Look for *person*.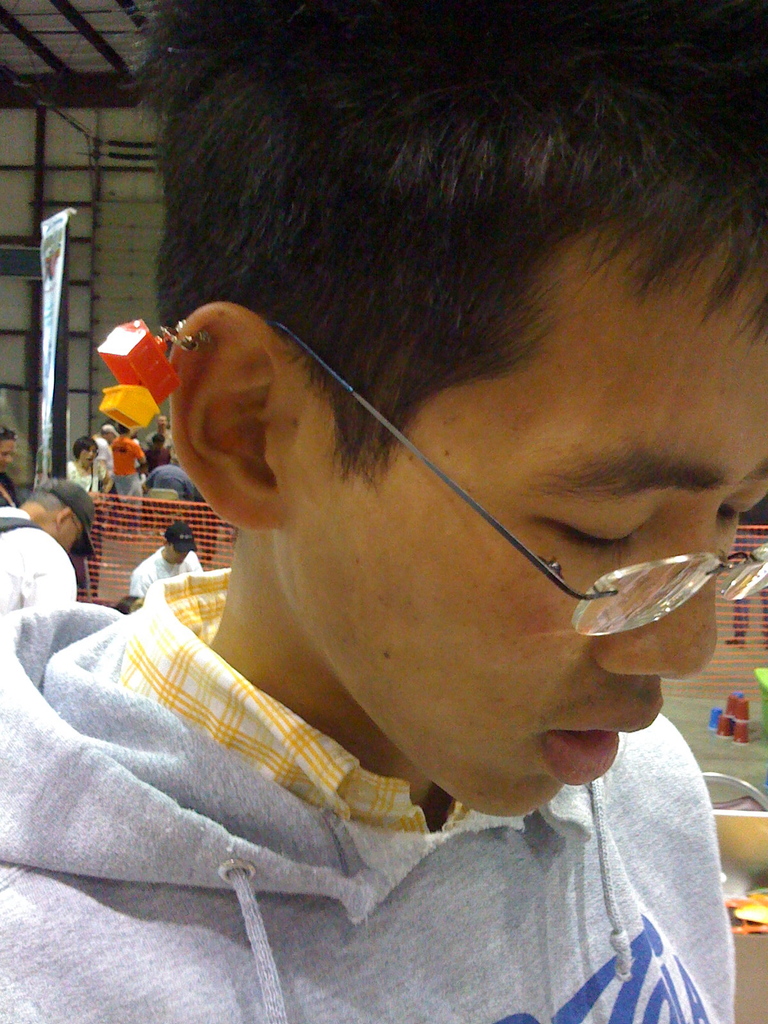
Found: l=0, t=0, r=767, b=1023.
